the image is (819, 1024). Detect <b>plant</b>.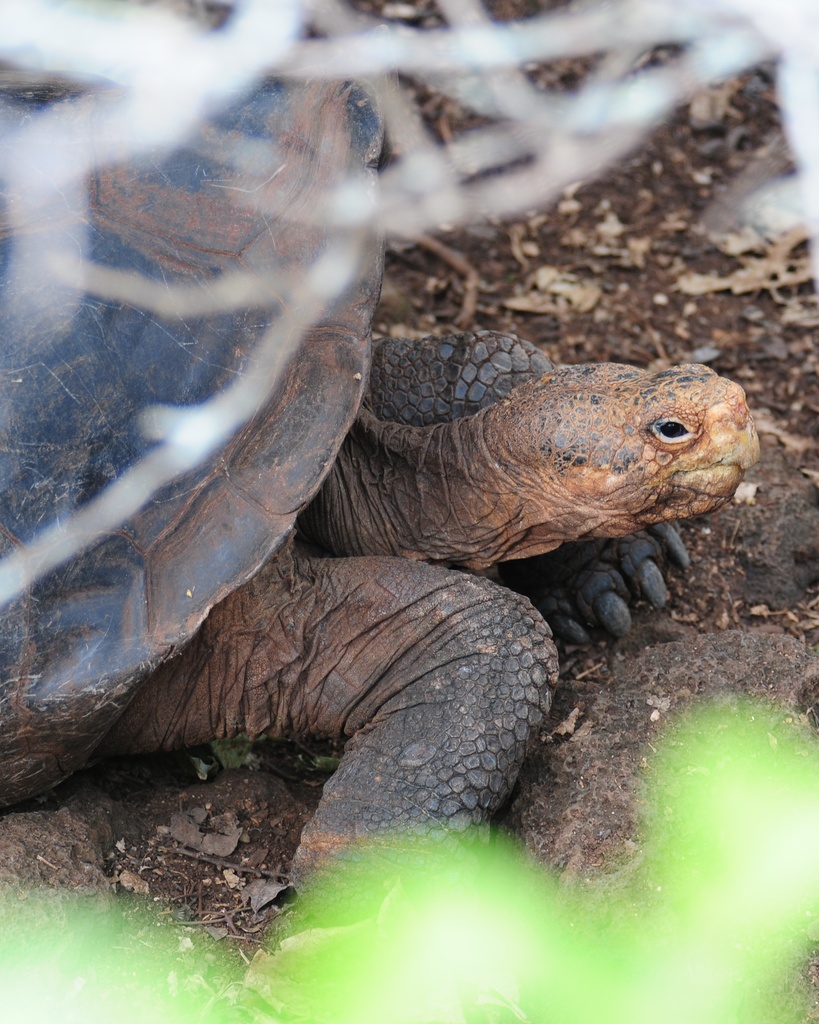
Detection: <bbox>0, 688, 818, 1022</bbox>.
